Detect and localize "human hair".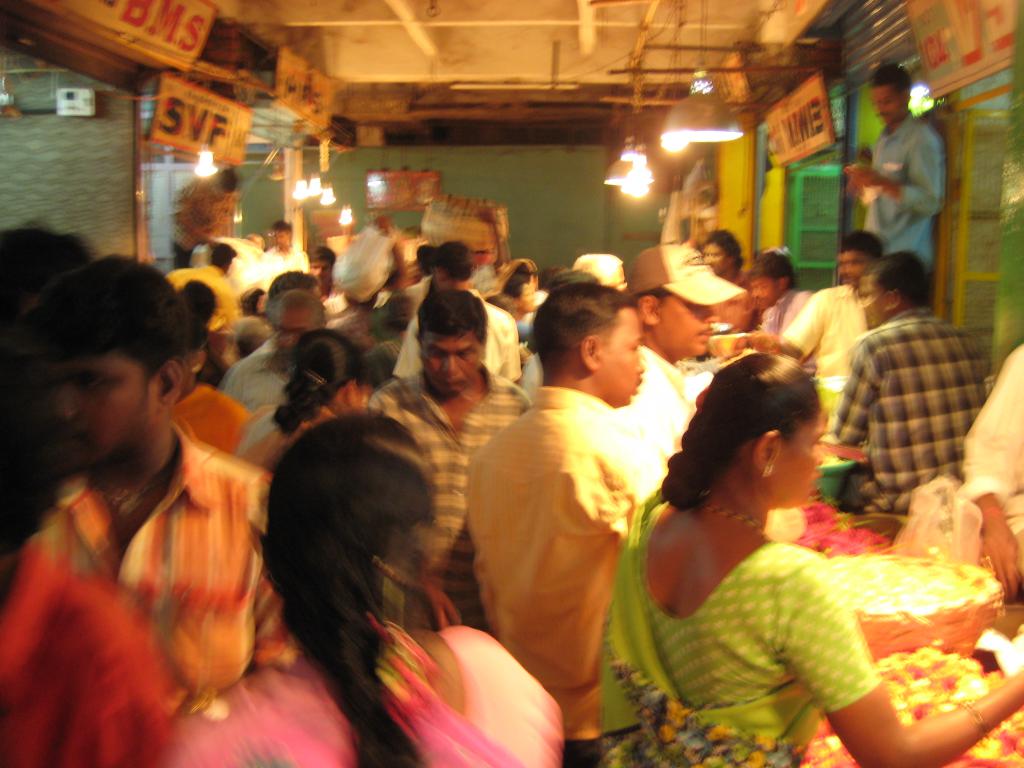
Localized at [x1=243, y1=407, x2=438, y2=767].
